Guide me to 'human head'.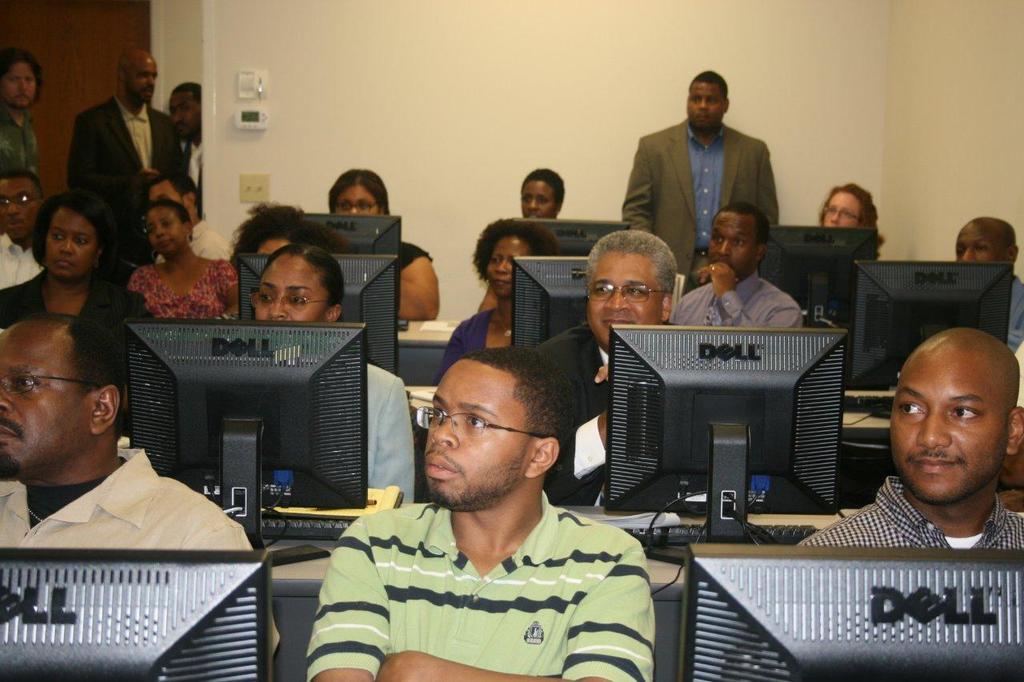
Guidance: 529,163,566,217.
